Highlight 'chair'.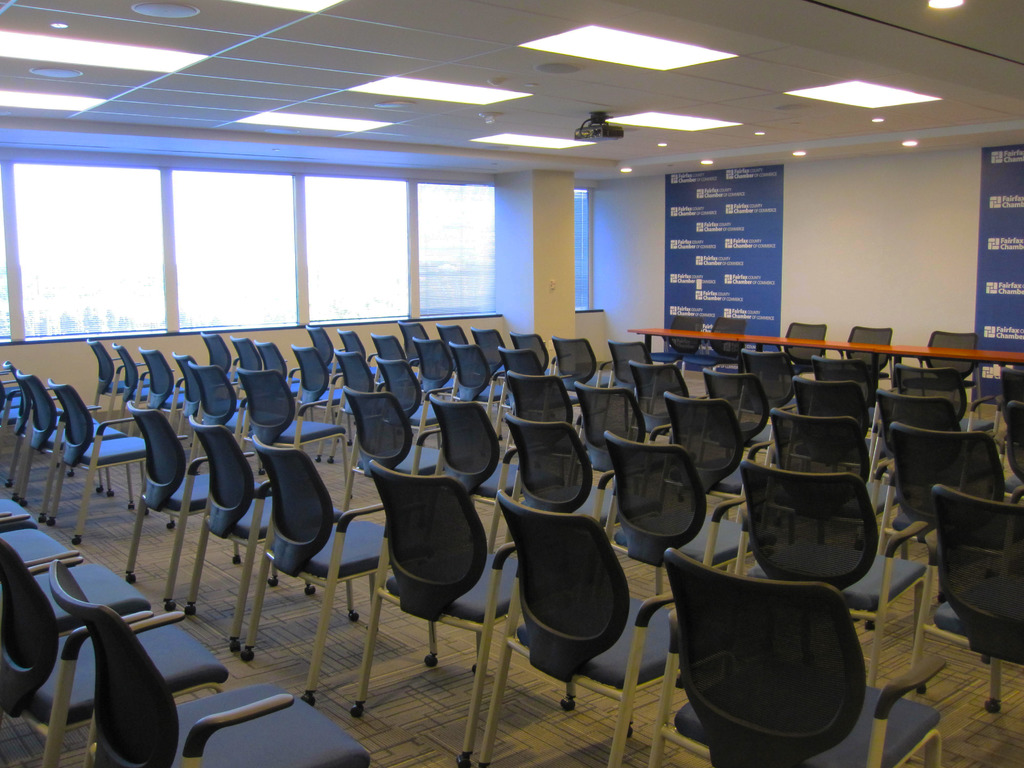
Highlighted region: Rect(125, 399, 278, 610).
